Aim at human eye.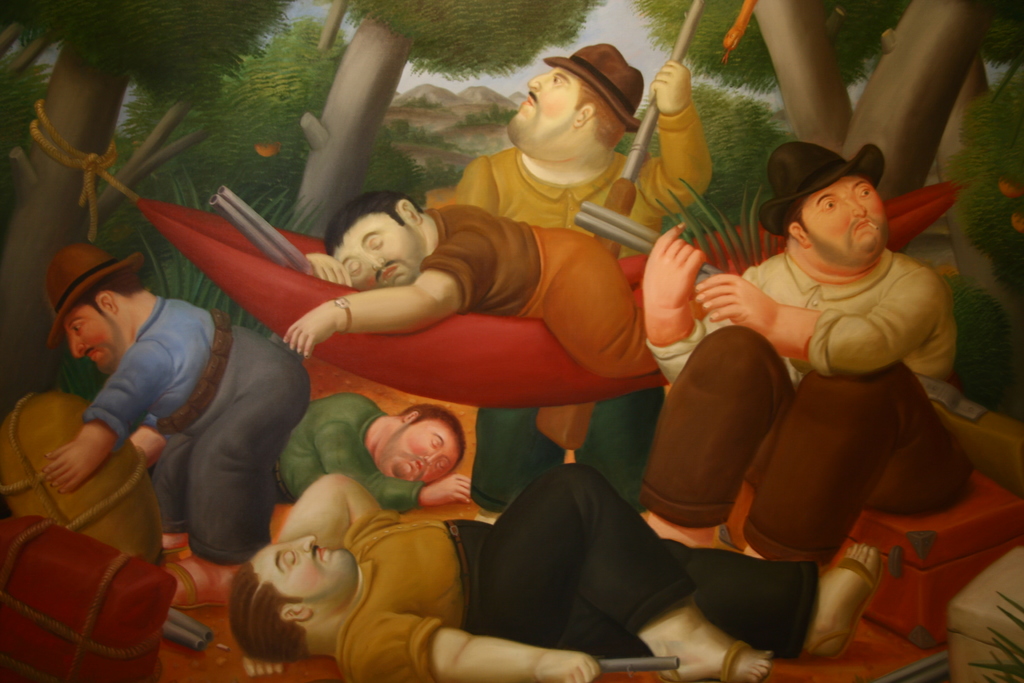
Aimed at l=554, t=74, r=571, b=85.
